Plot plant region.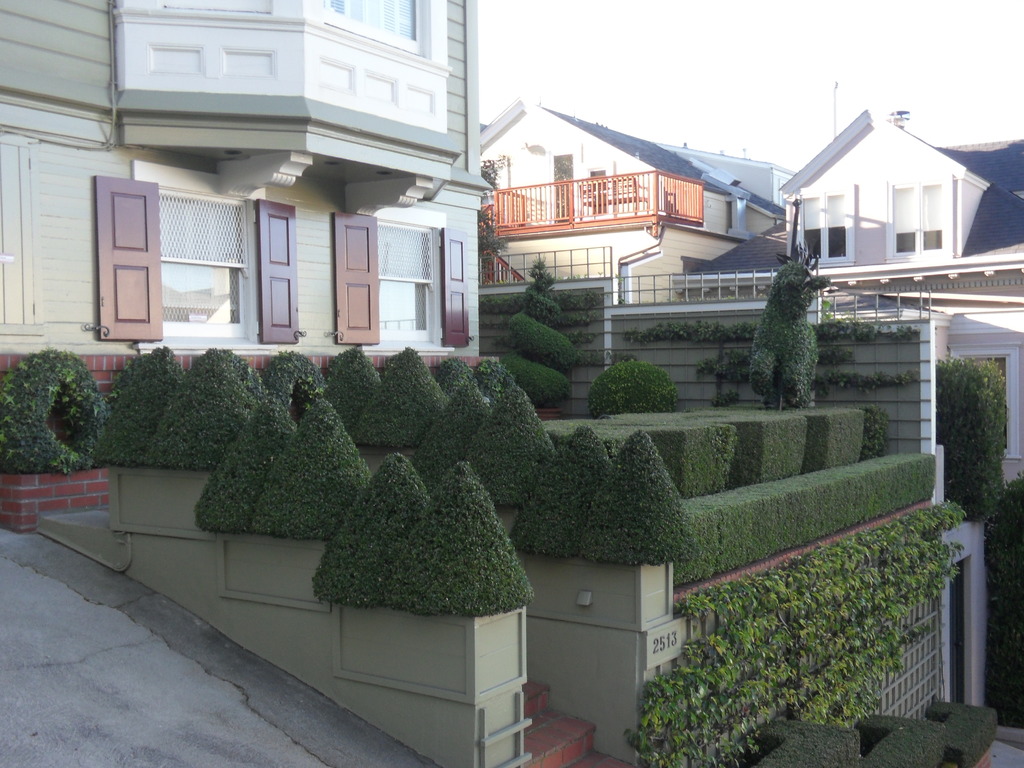
Plotted at [left=588, top=360, right=689, bottom=421].
